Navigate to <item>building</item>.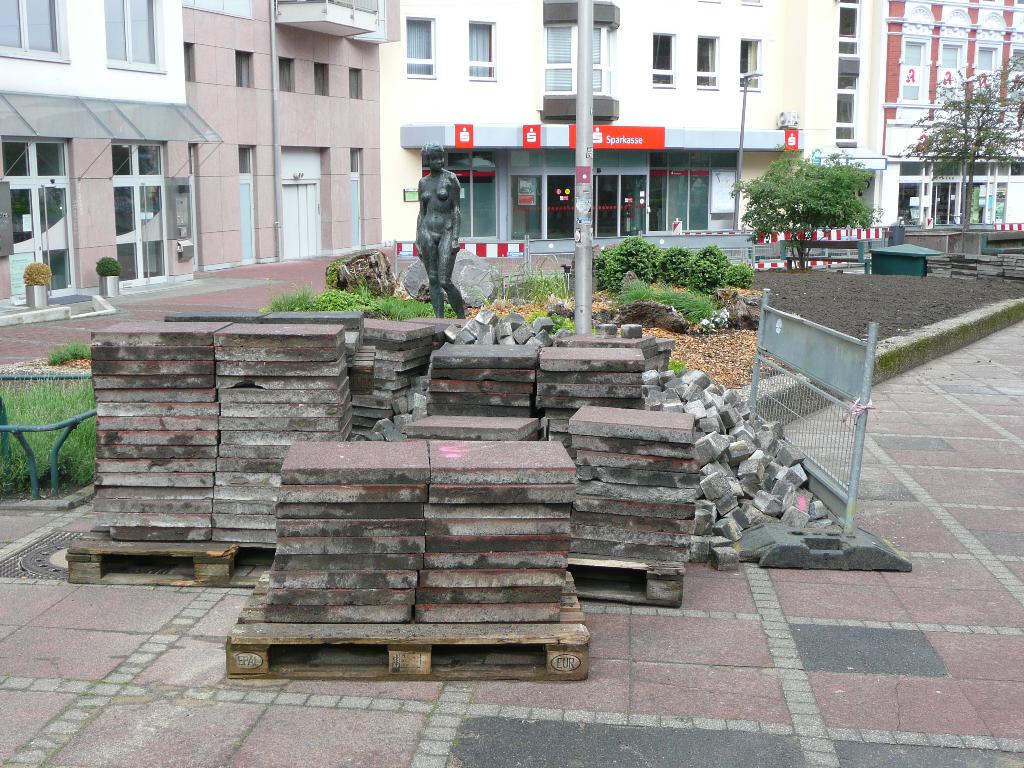
Navigation target: box=[870, 0, 1023, 232].
